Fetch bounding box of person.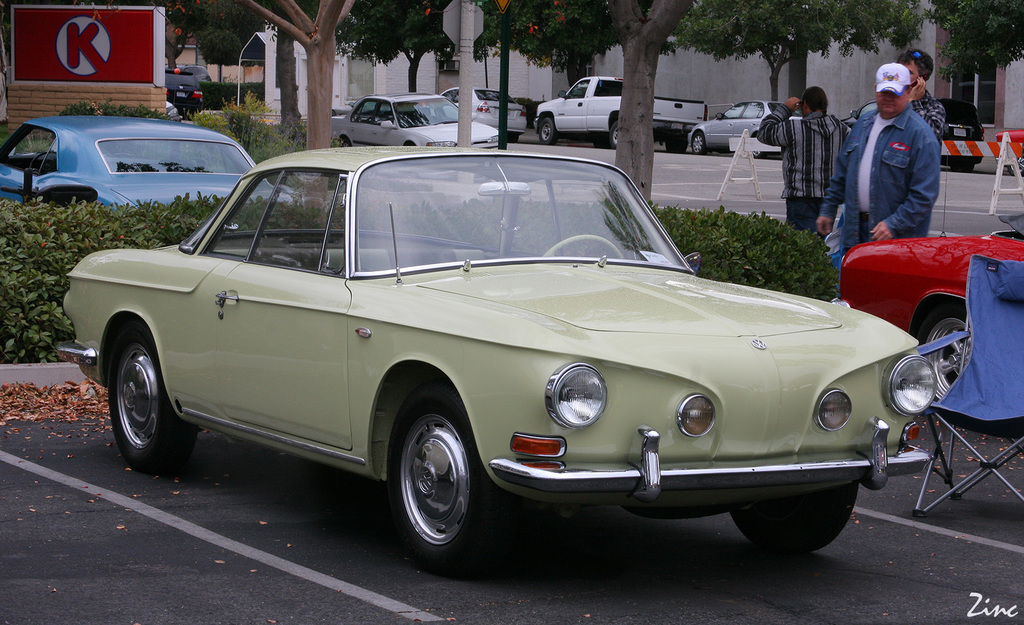
Bbox: 898/46/949/155.
